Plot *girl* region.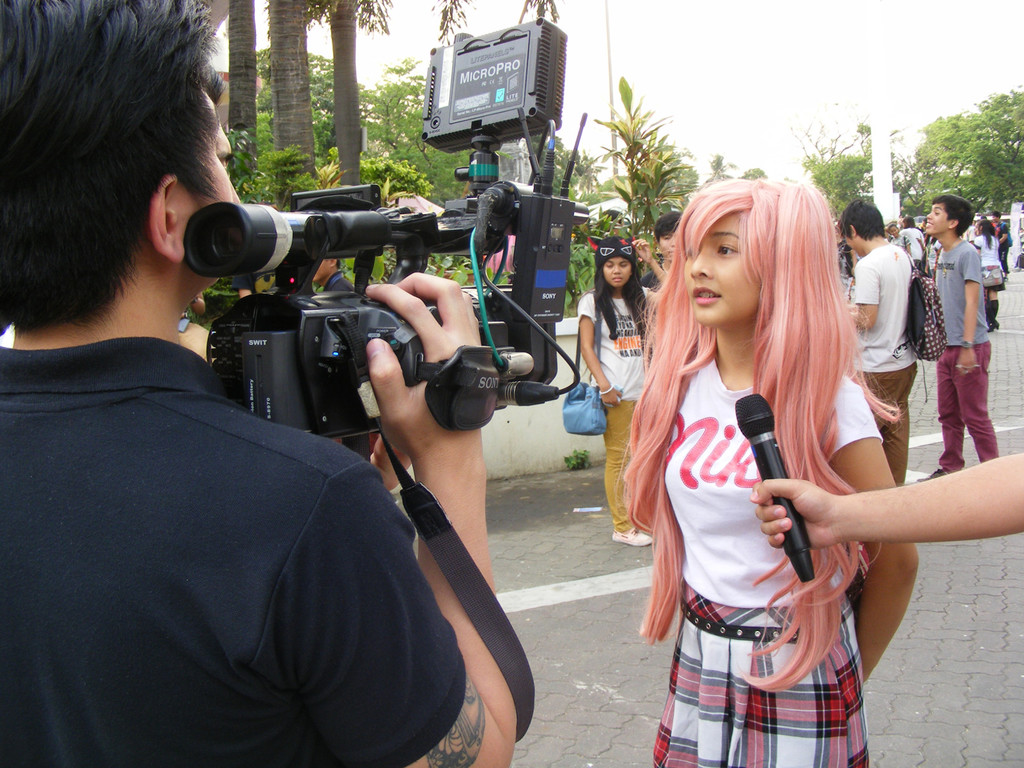
Plotted at box=[579, 234, 666, 547].
